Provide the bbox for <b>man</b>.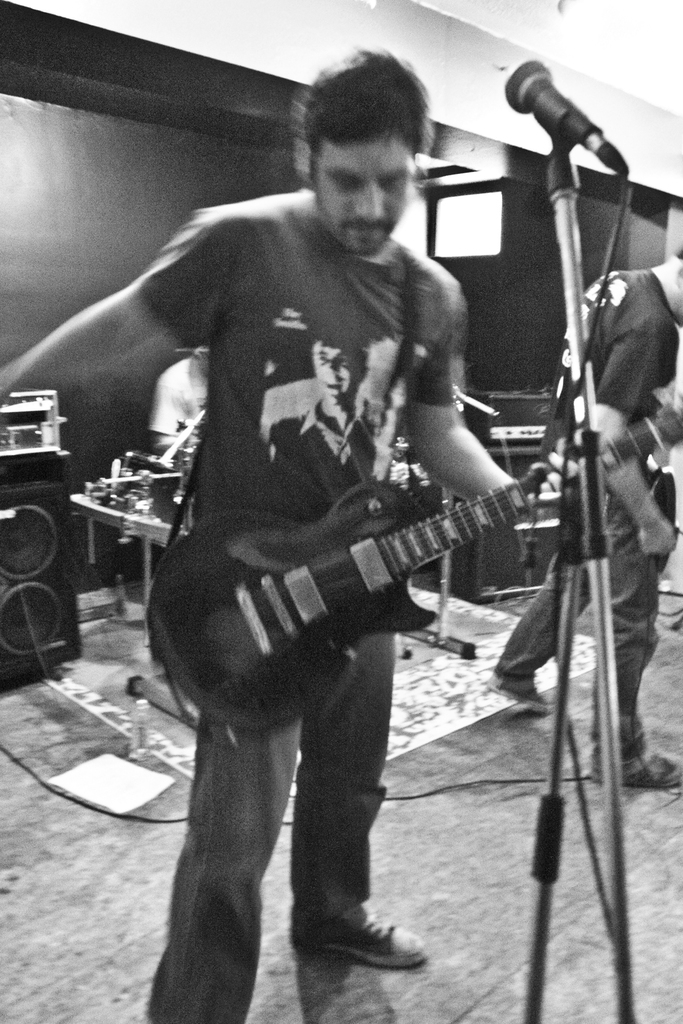
Rect(70, 88, 552, 1009).
